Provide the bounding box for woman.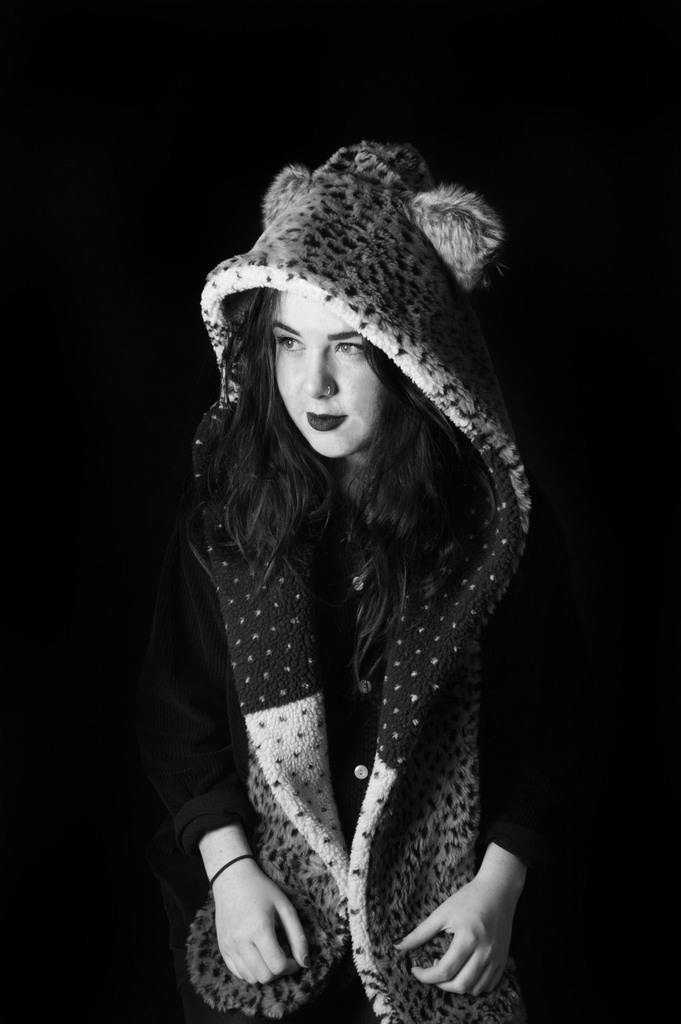
108:154:585:1004.
